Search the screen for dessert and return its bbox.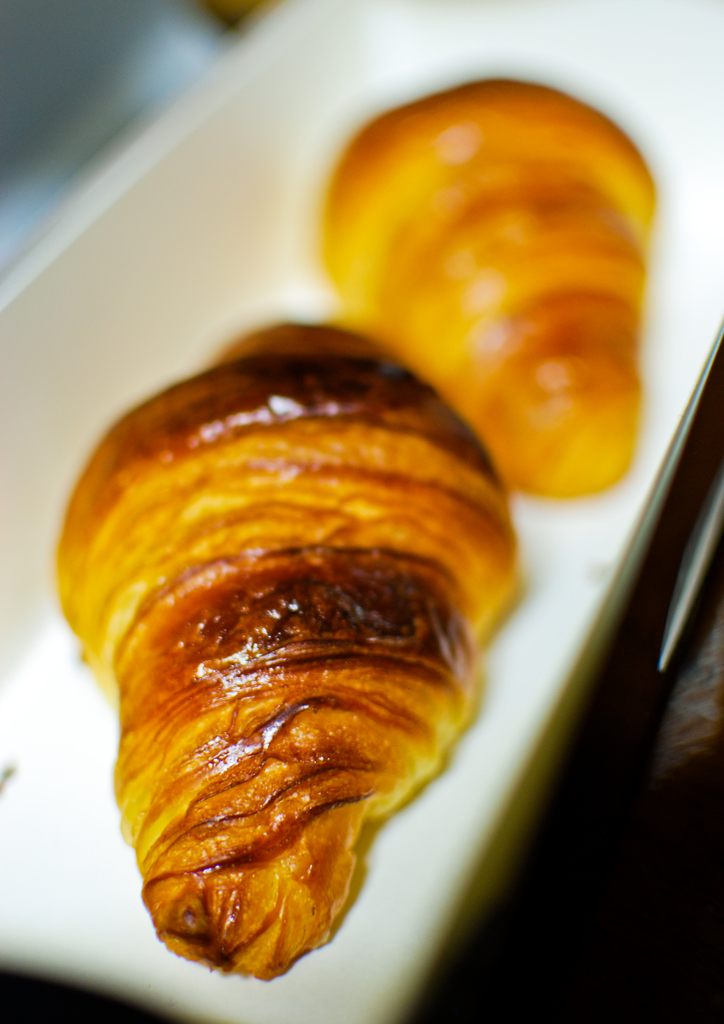
Found: [left=326, top=68, right=662, bottom=498].
